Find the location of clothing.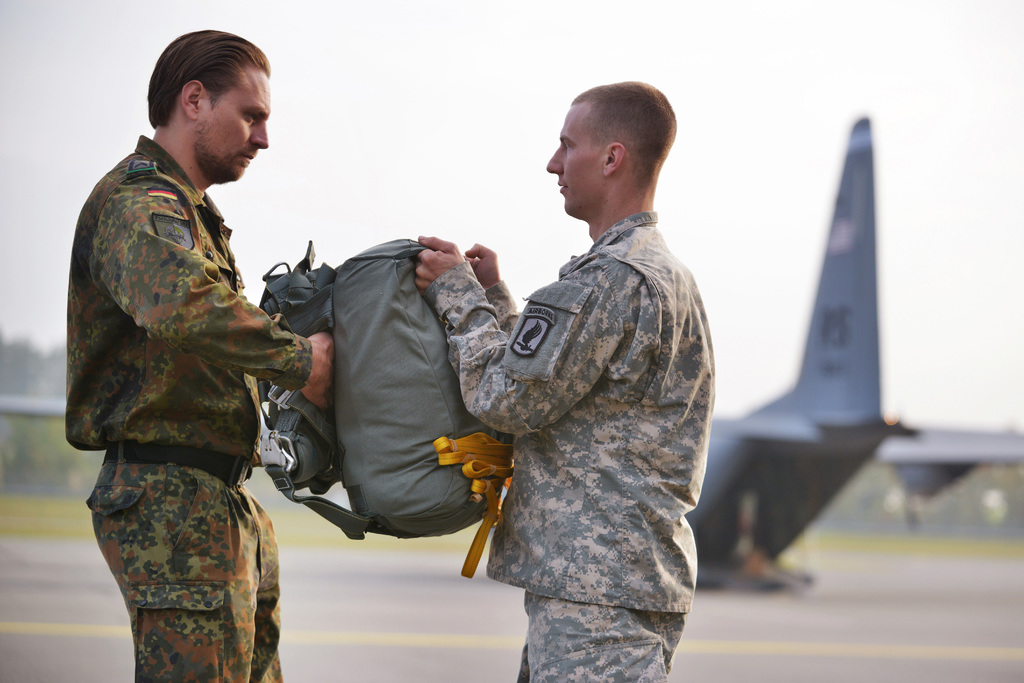
Location: [67,136,314,682].
